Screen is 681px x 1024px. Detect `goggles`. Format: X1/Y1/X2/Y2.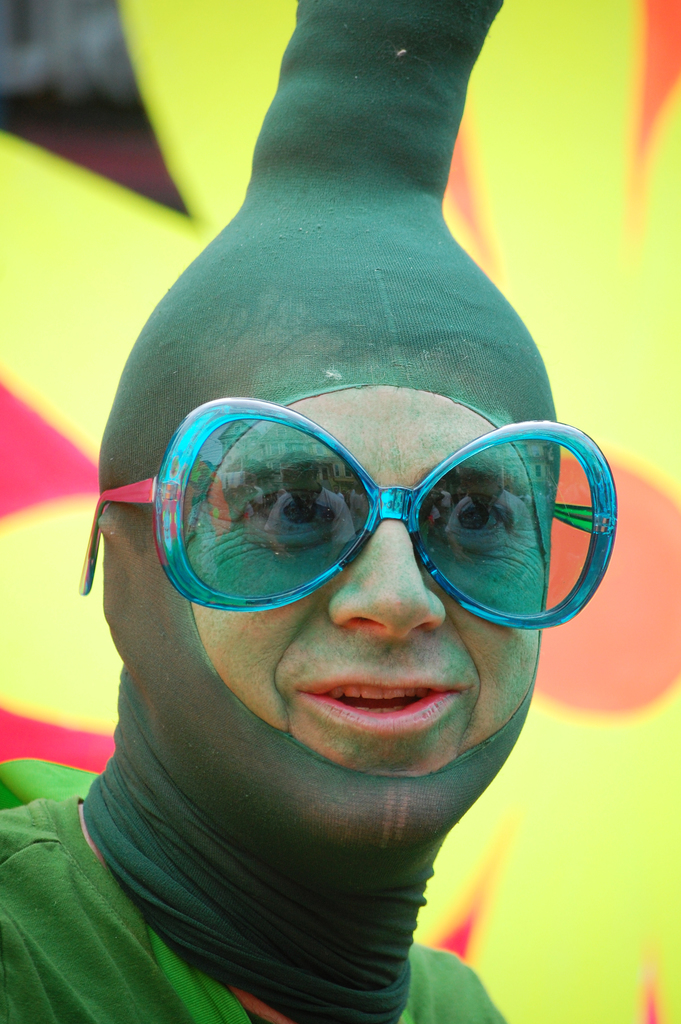
67/405/637/669.
